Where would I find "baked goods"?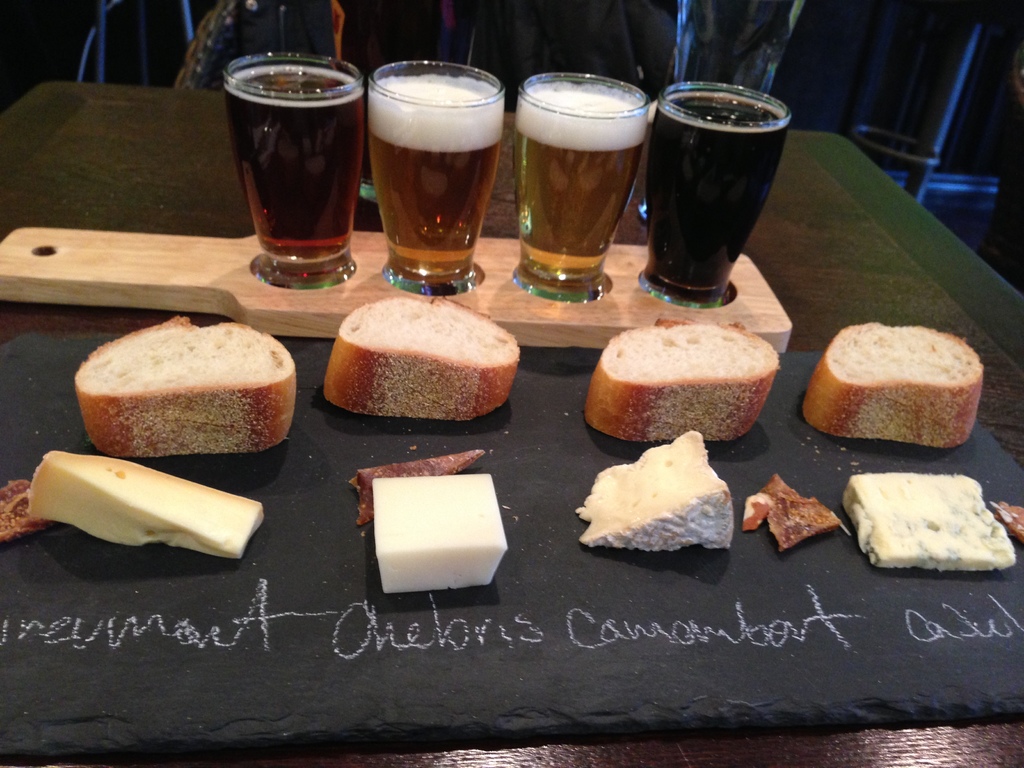
At x1=346 y1=448 x2=484 y2=525.
